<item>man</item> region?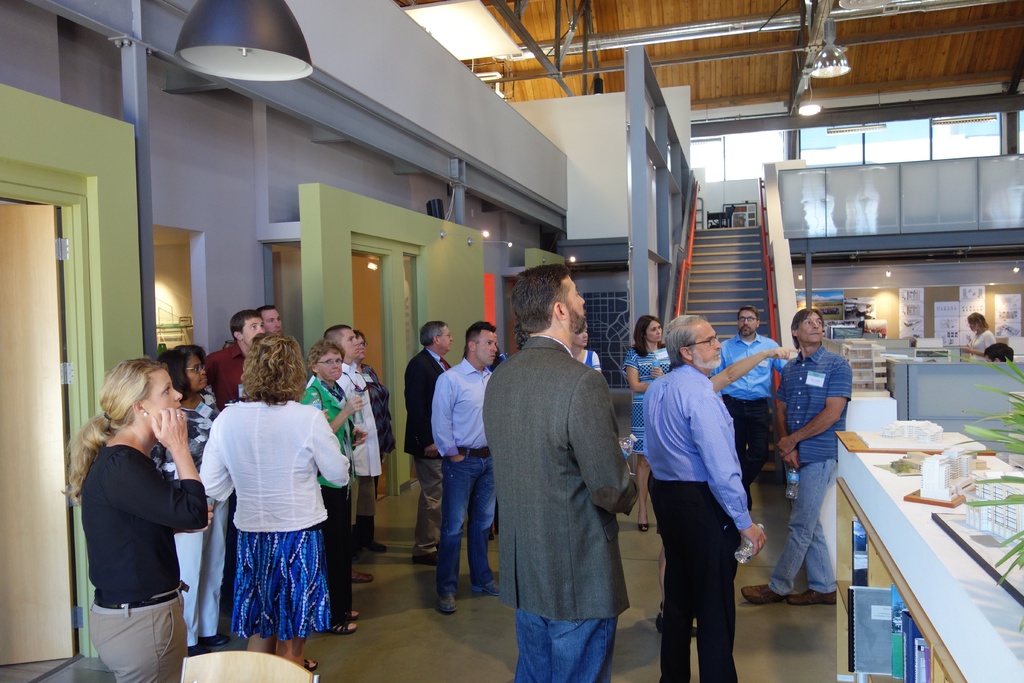
box(743, 306, 854, 608)
